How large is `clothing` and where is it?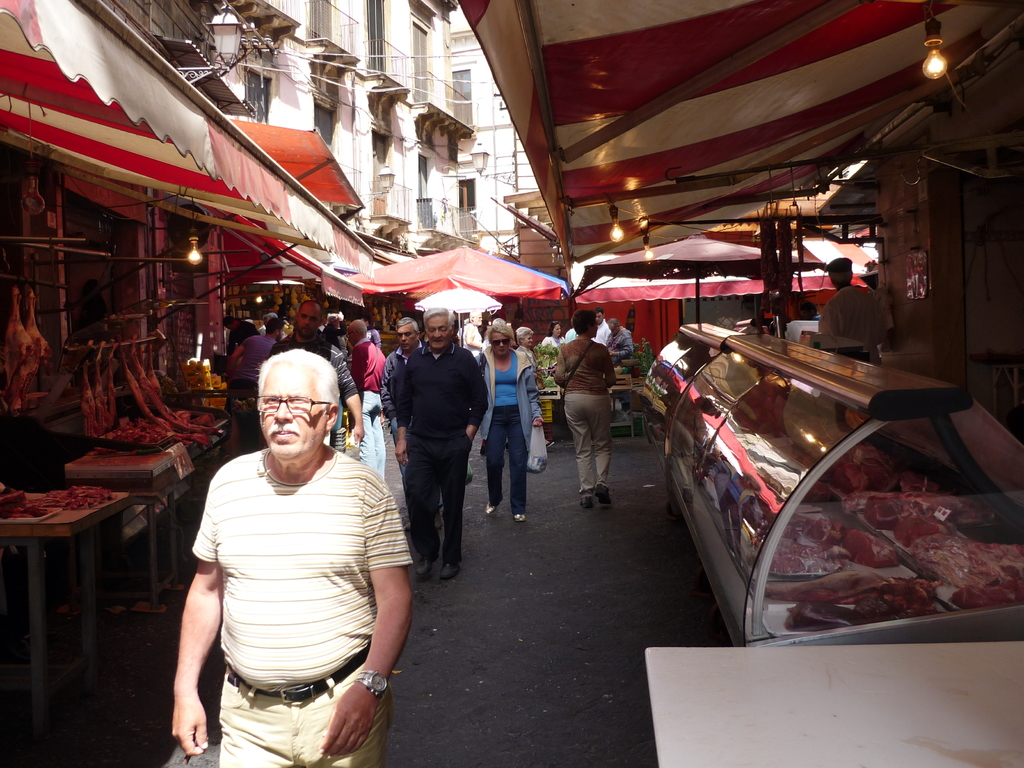
Bounding box: 593 319 609 340.
